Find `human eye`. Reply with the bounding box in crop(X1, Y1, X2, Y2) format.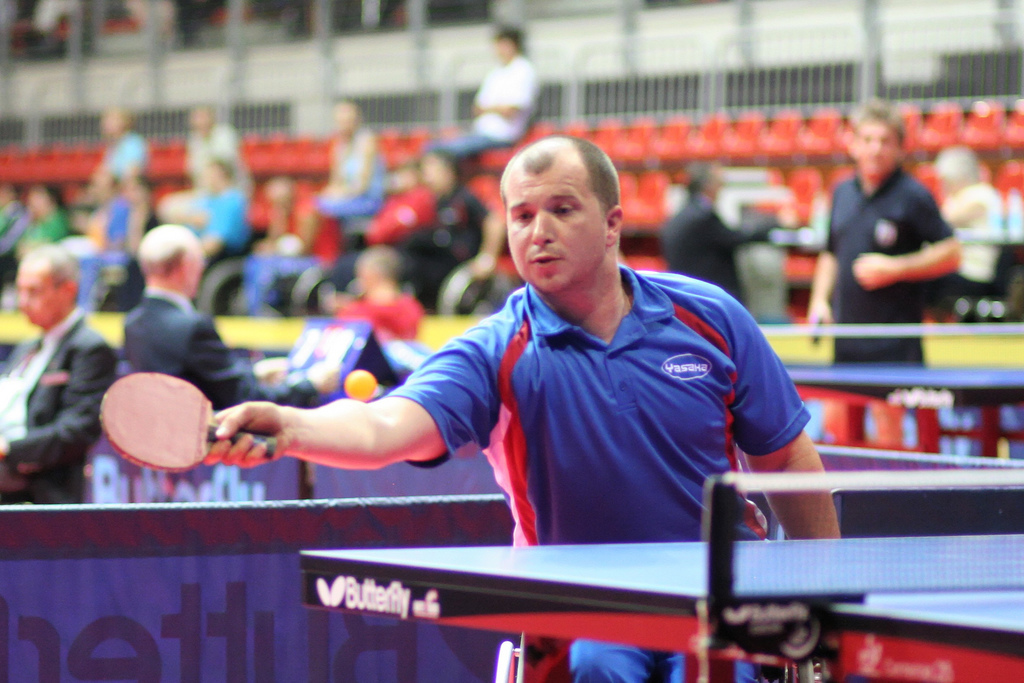
crop(550, 201, 577, 216).
